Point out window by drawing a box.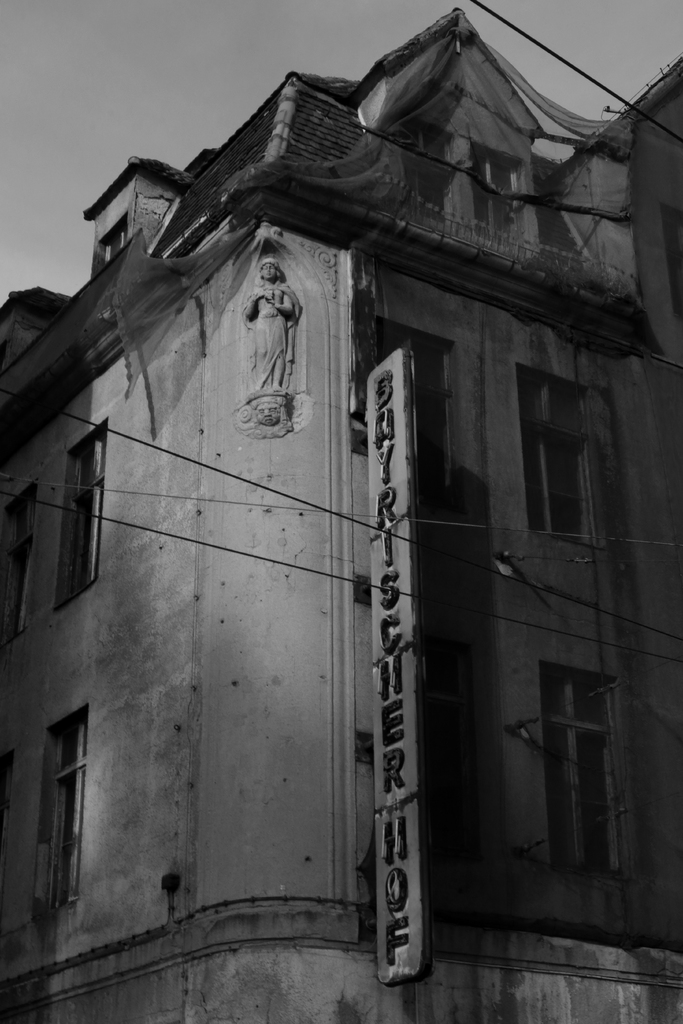
locate(470, 139, 527, 235).
